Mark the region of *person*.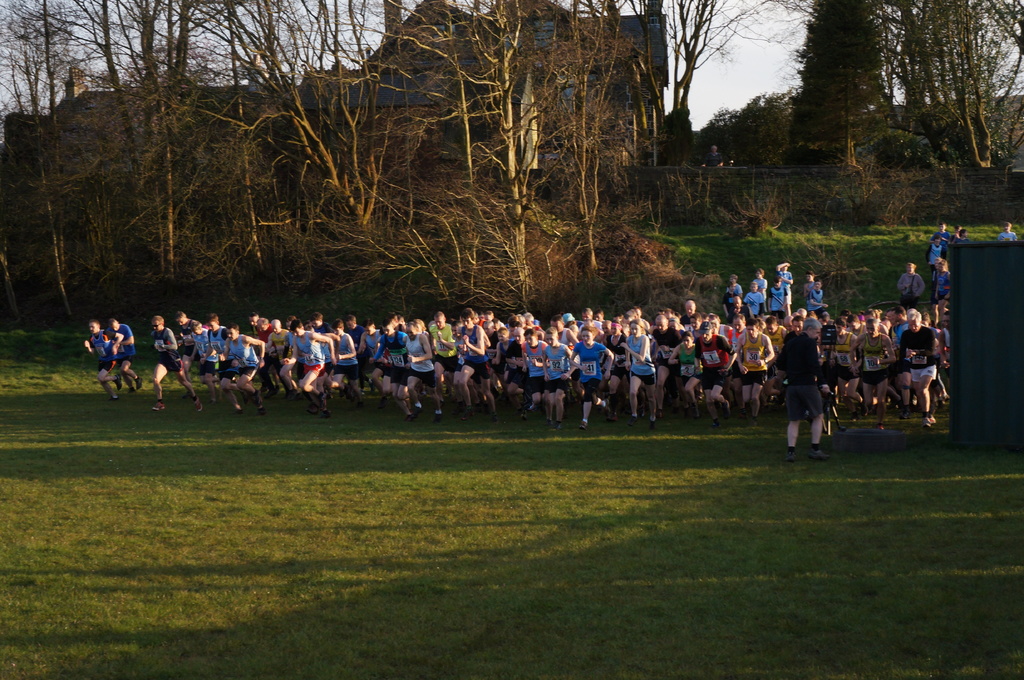
Region: x1=328, y1=324, x2=362, y2=398.
